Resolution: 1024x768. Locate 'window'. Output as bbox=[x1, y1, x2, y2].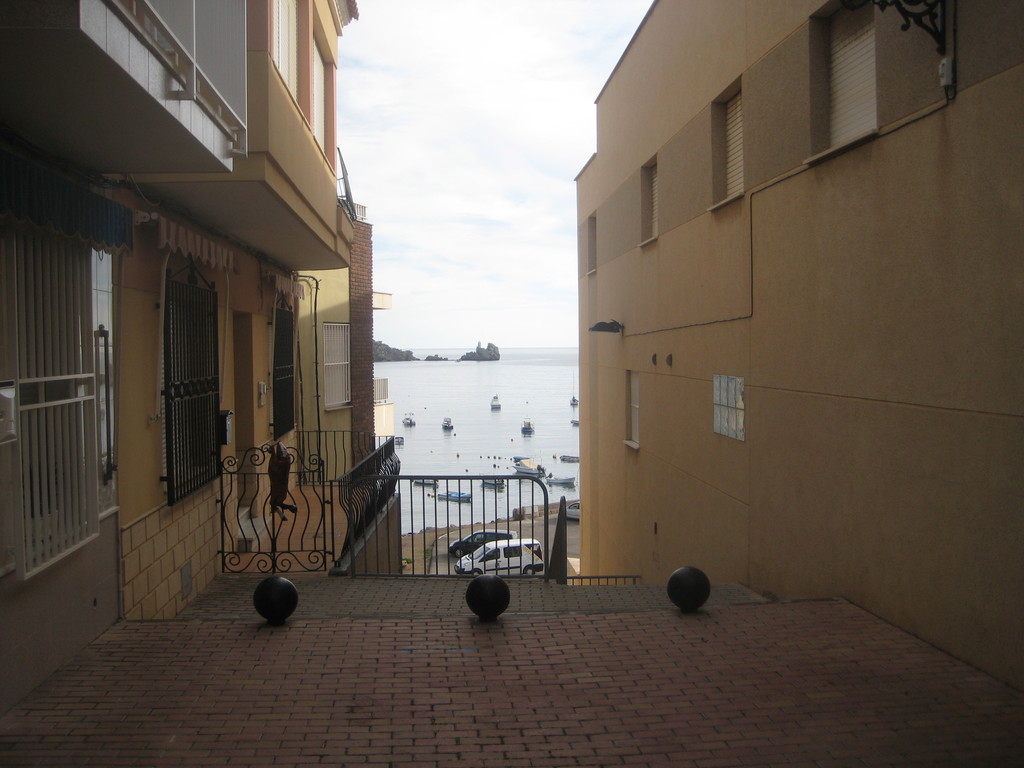
bbox=[623, 372, 641, 445].
